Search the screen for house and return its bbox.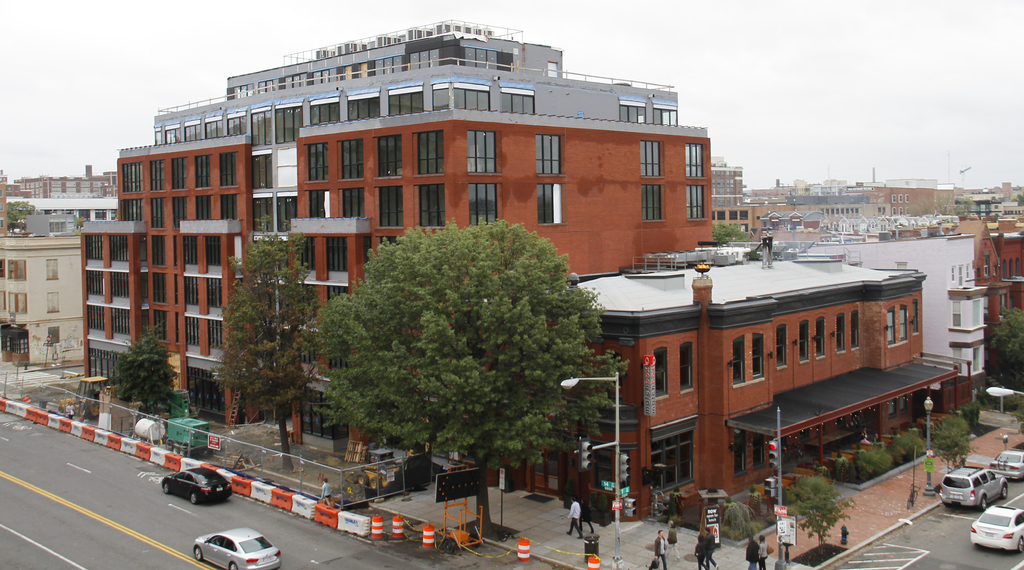
Found: (0, 192, 125, 227).
